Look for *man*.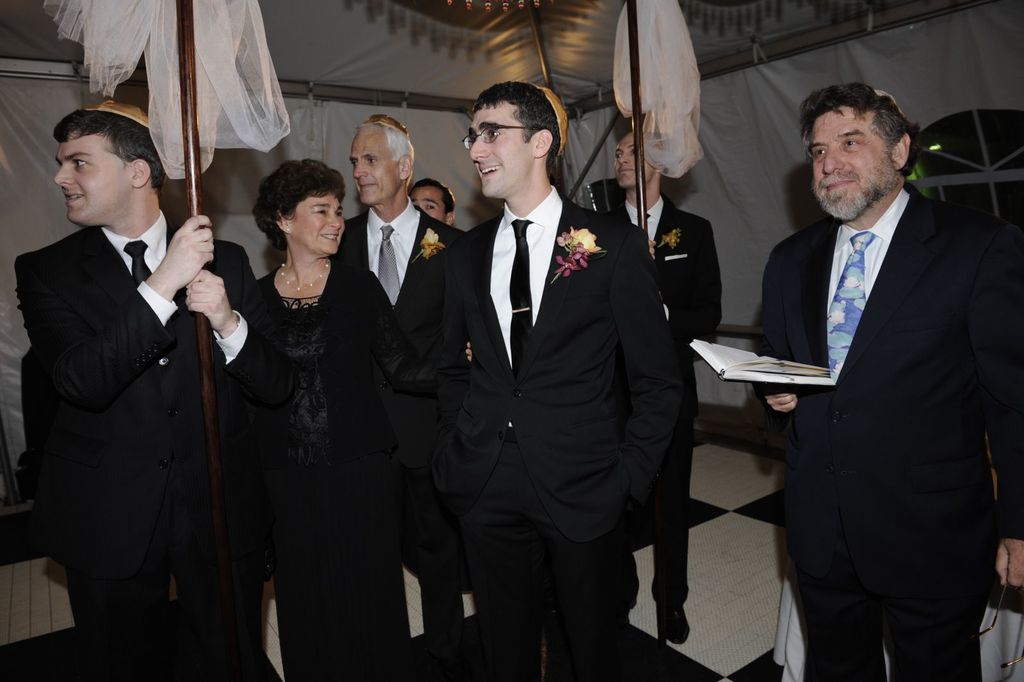
Found: bbox(336, 111, 467, 681).
